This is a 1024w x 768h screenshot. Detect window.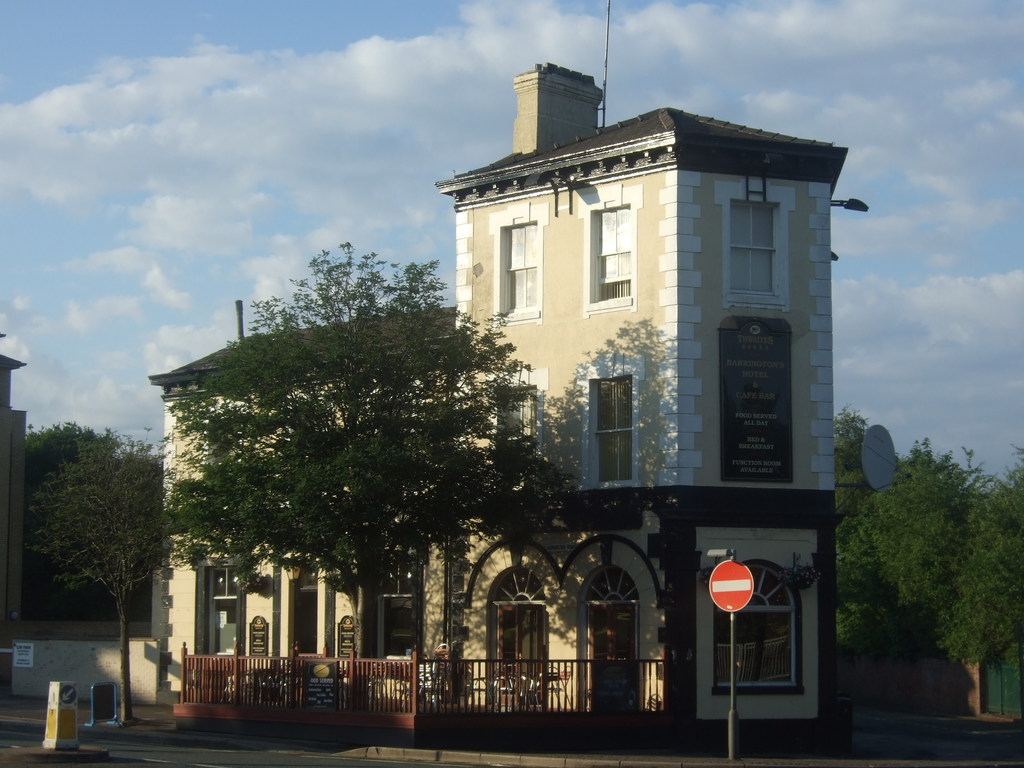
x1=706 y1=552 x2=806 y2=696.
